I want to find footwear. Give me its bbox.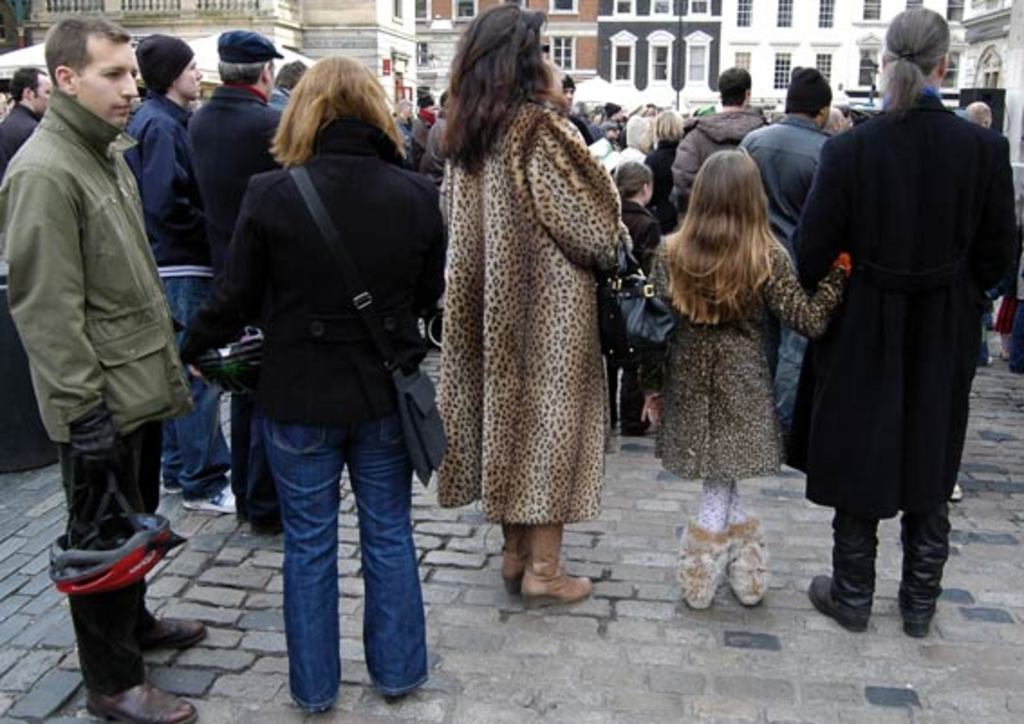
[805,572,870,637].
